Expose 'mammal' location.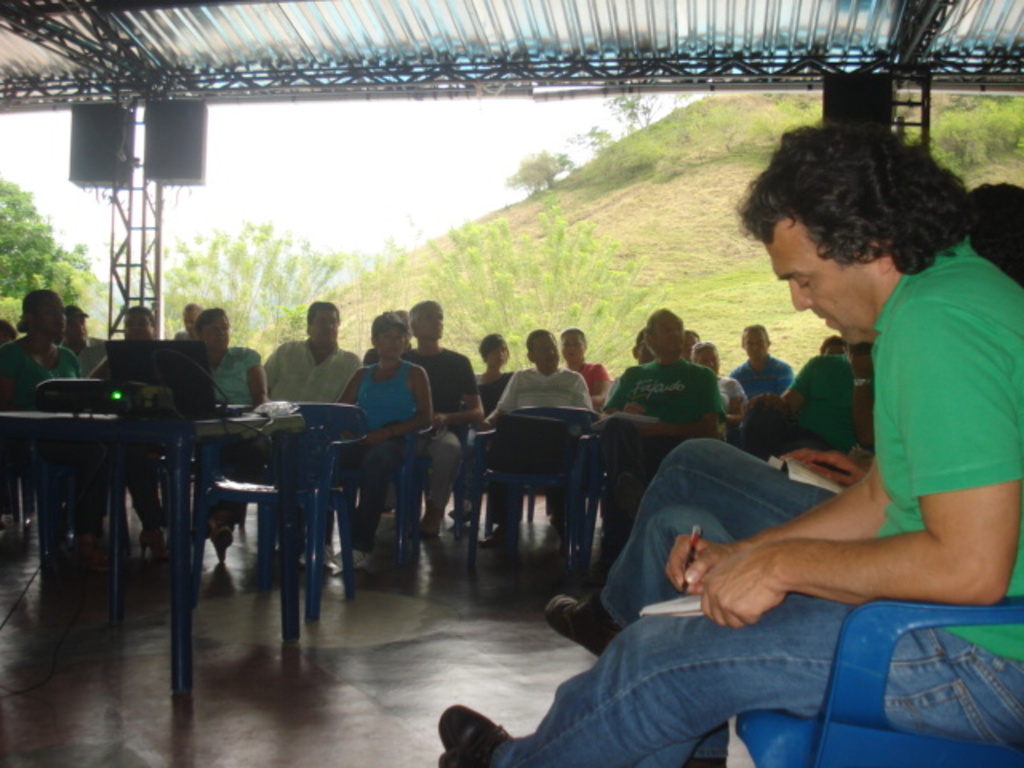
Exposed at <region>0, 286, 82, 398</region>.
